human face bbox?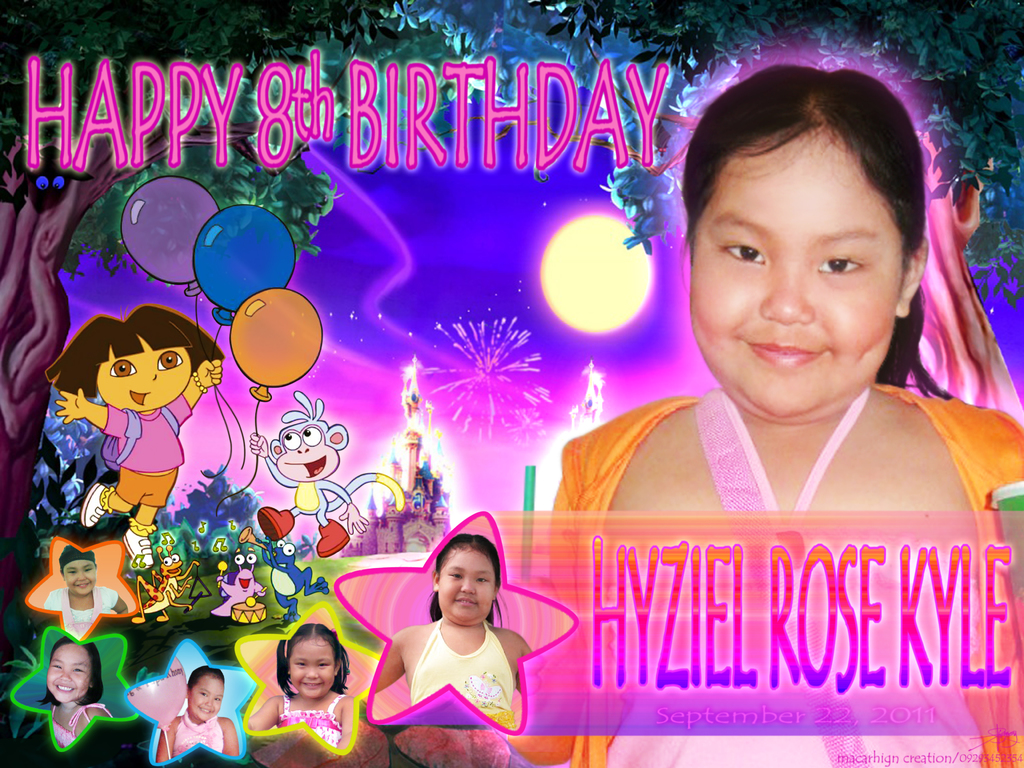
region(695, 124, 897, 415)
